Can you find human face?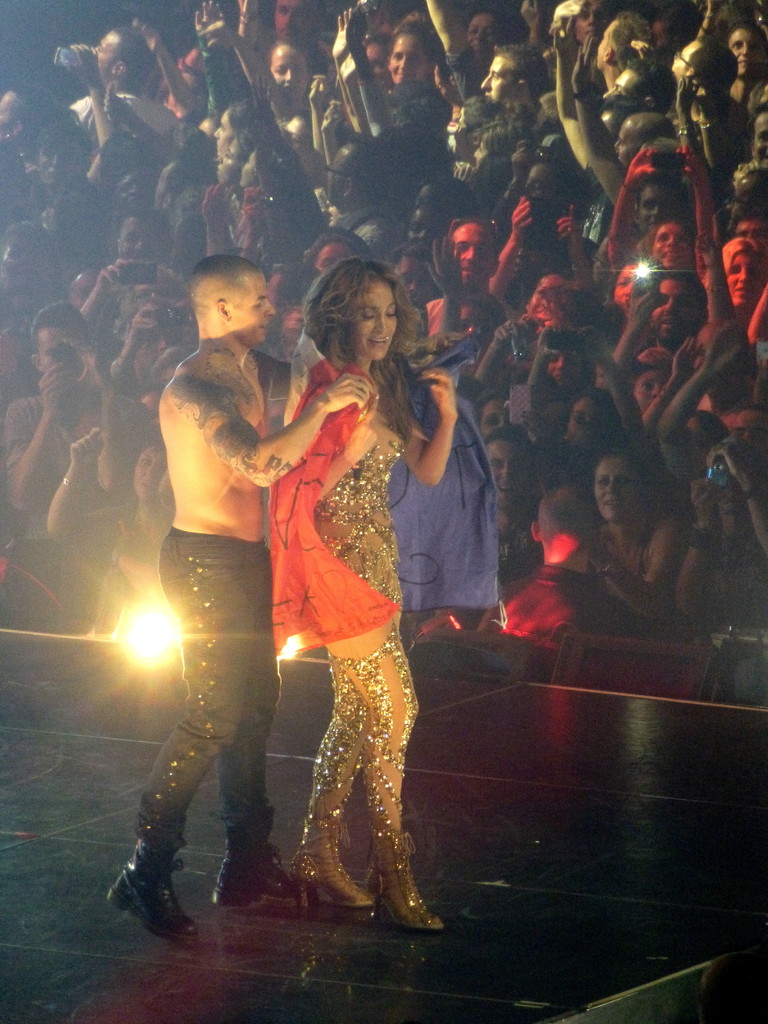
Yes, bounding box: box(216, 143, 243, 189).
